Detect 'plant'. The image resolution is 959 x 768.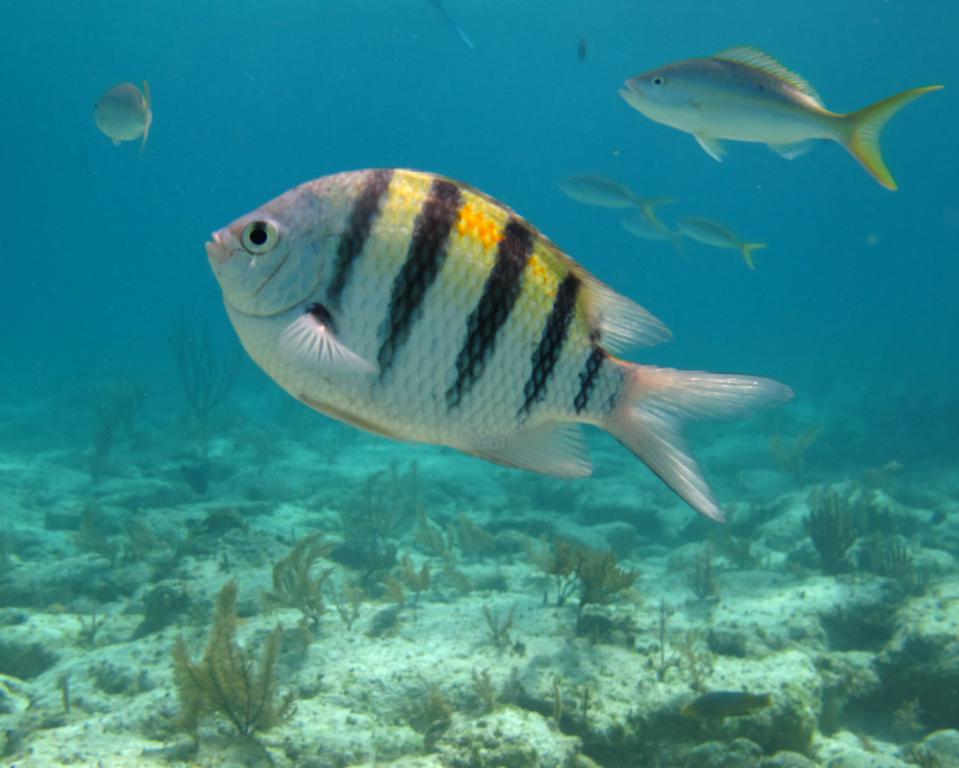
l=102, t=357, r=139, b=461.
